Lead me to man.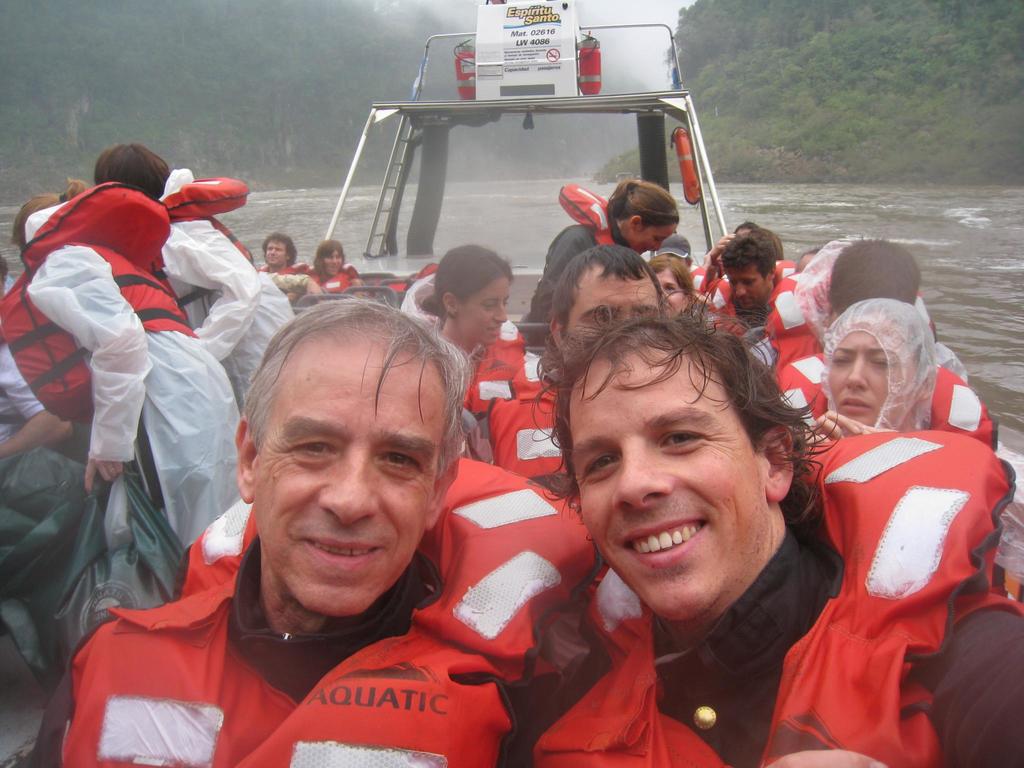
Lead to <bbox>518, 278, 1023, 767</bbox>.
